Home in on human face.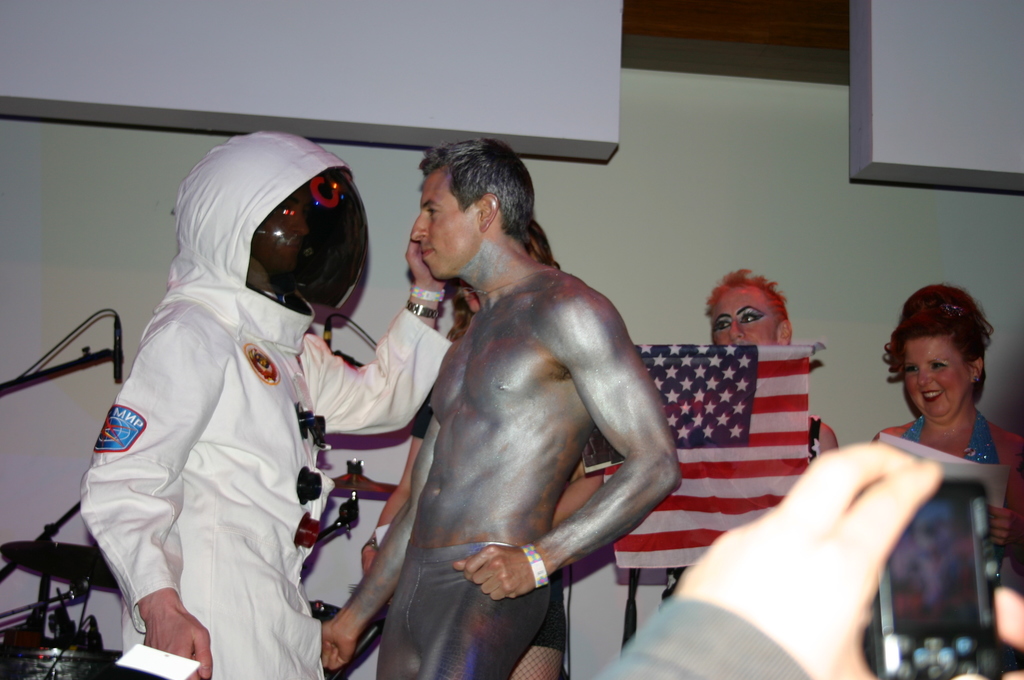
Homed in at pyautogui.locateOnScreen(241, 186, 303, 271).
